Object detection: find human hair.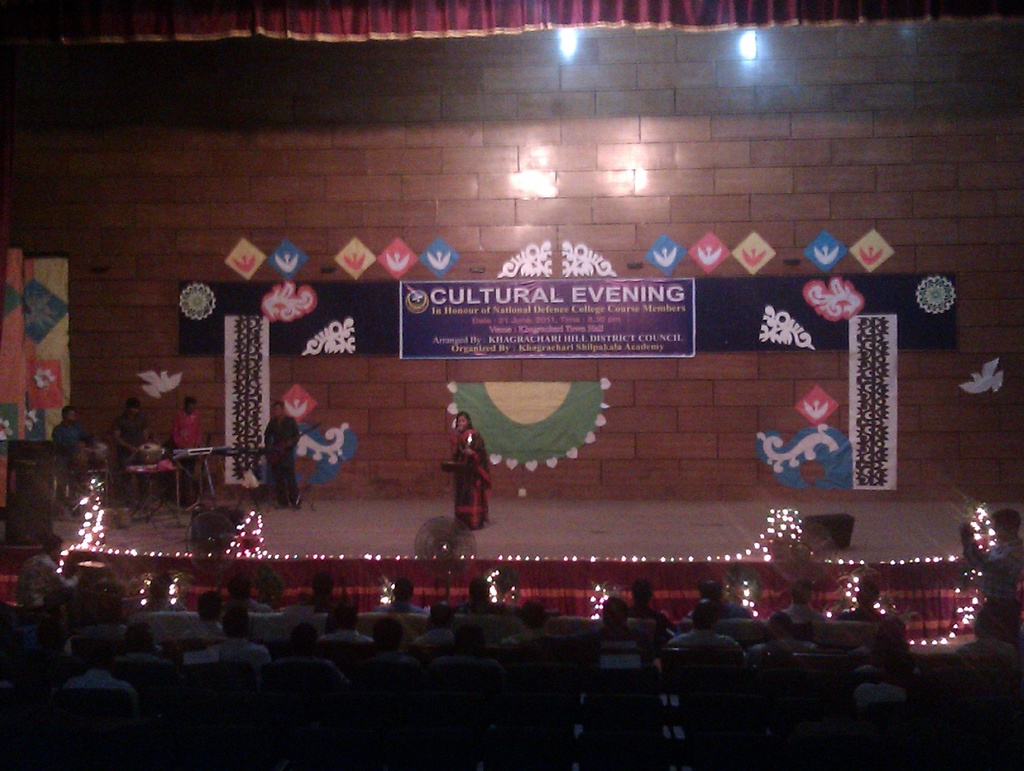
<box>184,396,199,412</box>.
